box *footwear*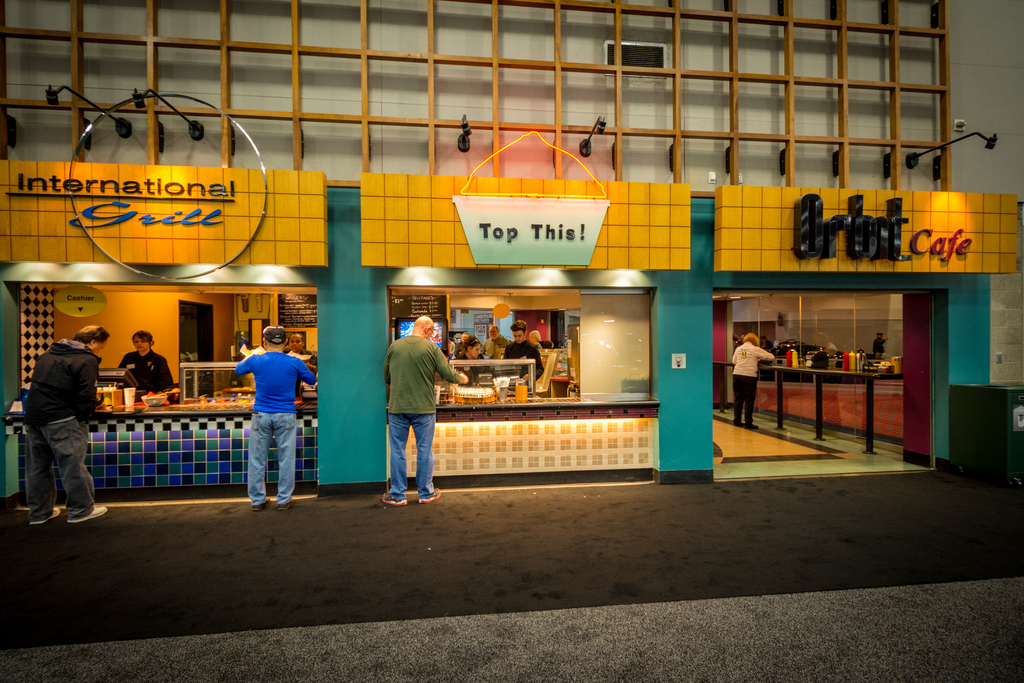
70, 502, 111, 522
